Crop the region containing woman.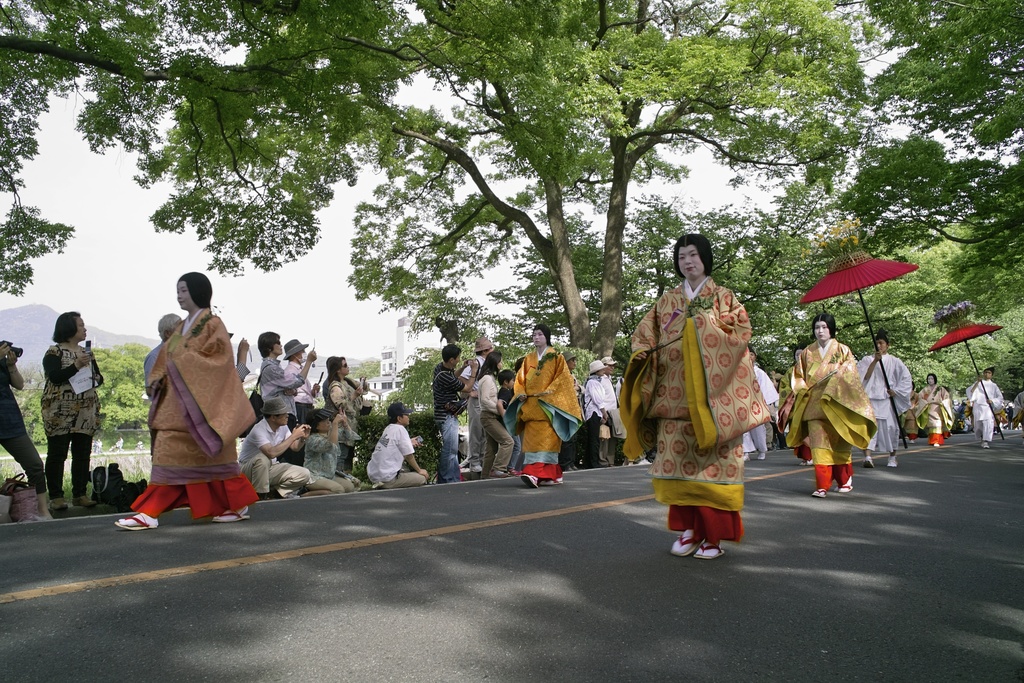
Crop region: {"x1": 561, "y1": 349, "x2": 584, "y2": 473}.
